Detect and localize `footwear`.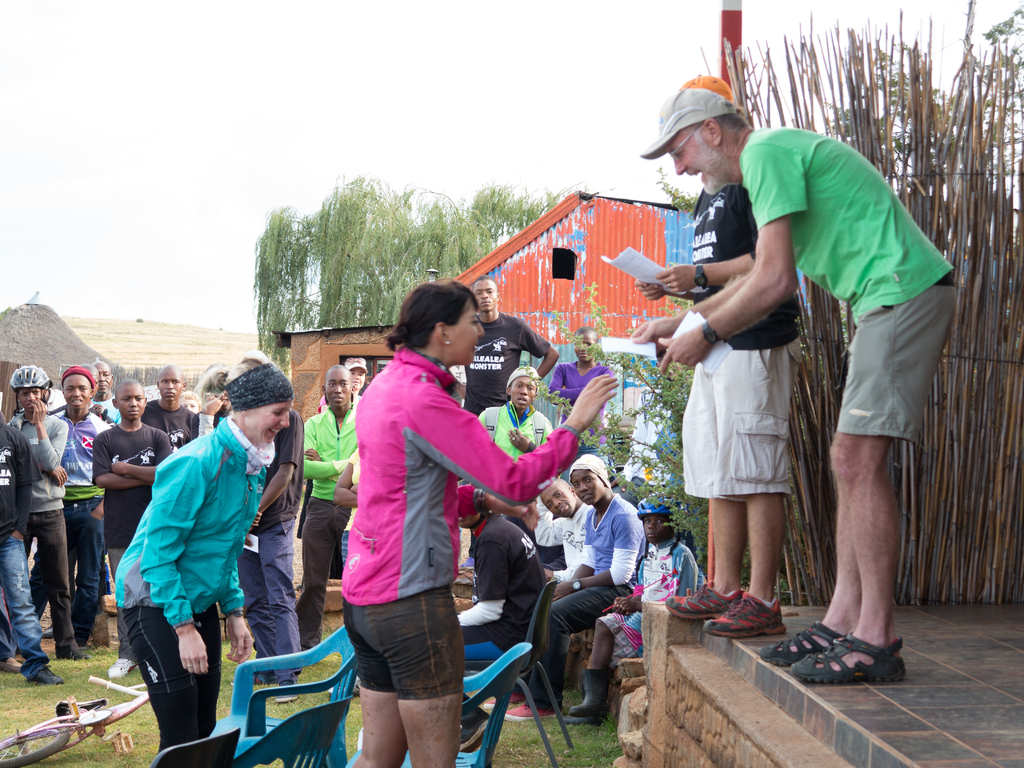
Localized at box=[558, 712, 604, 728].
